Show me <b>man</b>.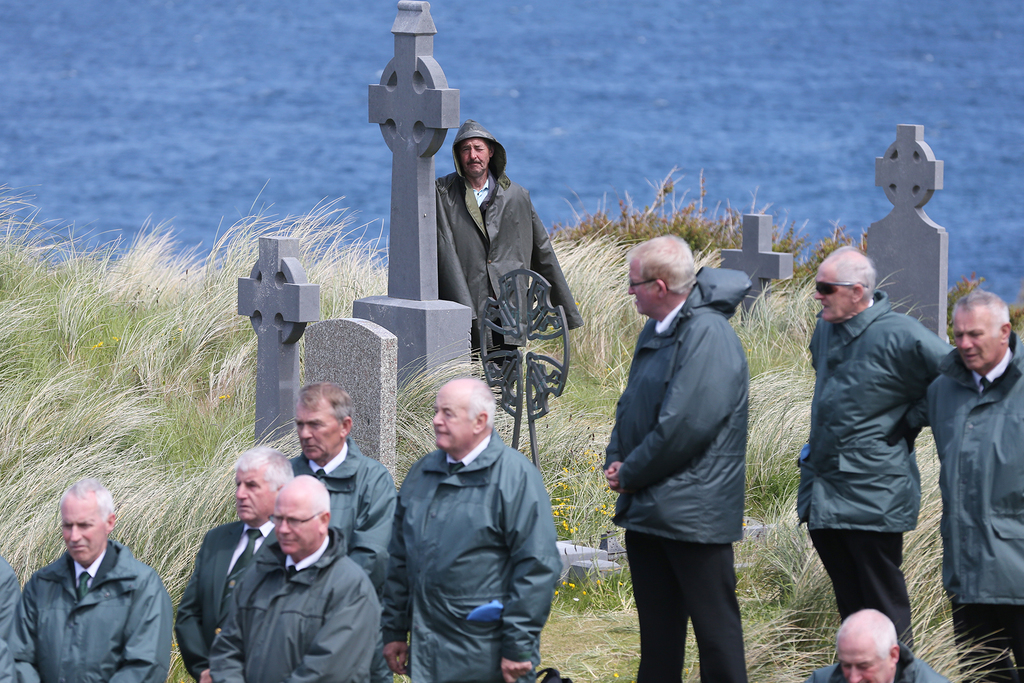
<b>man</b> is here: detection(400, 379, 563, 682).
